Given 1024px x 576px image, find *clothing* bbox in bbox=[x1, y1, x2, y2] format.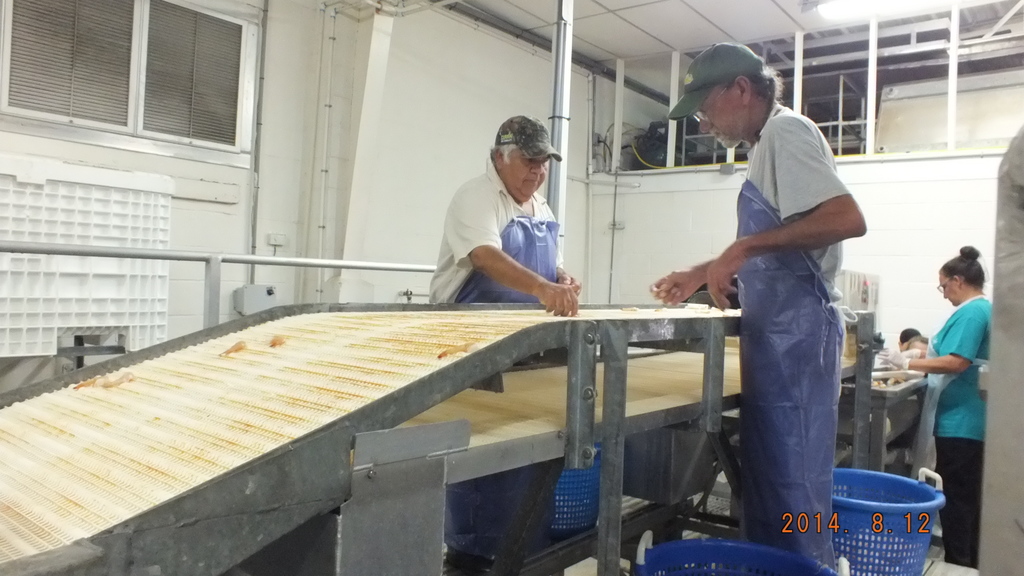
bbox=[913, 263, 999, 498].
